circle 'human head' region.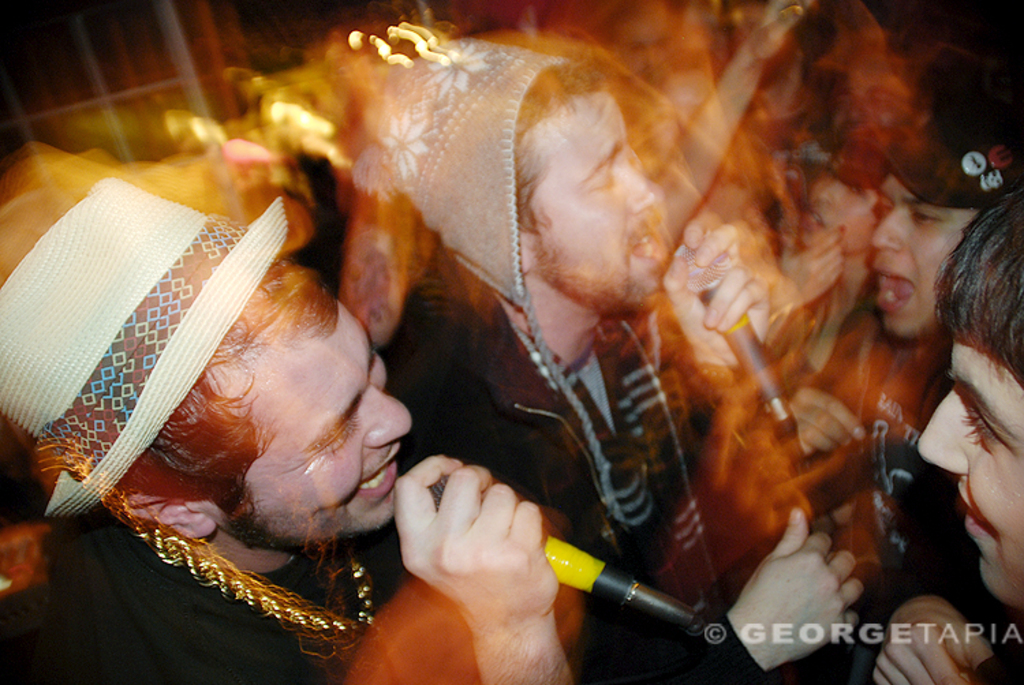
Region: bbox(912, 184, 1023, 615).
